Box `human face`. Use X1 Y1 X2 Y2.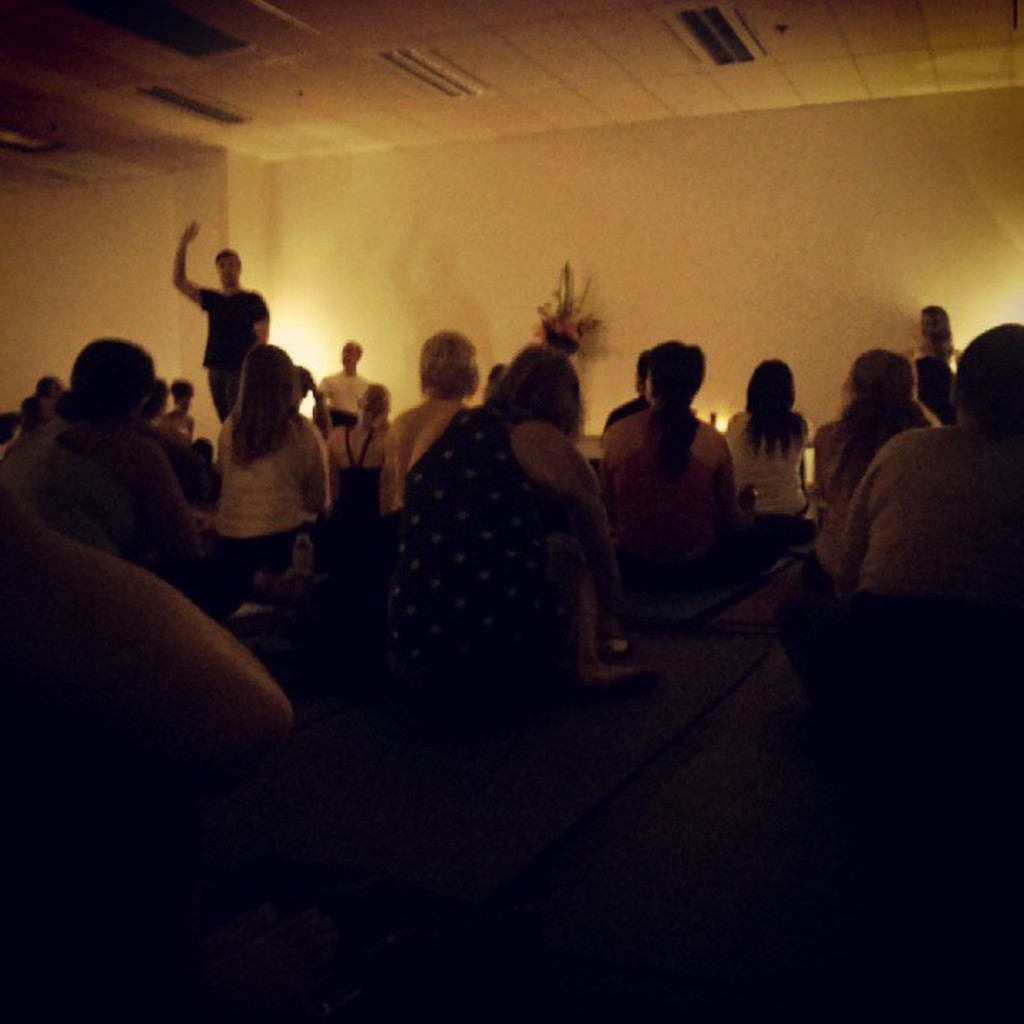
924 318 942 330.
